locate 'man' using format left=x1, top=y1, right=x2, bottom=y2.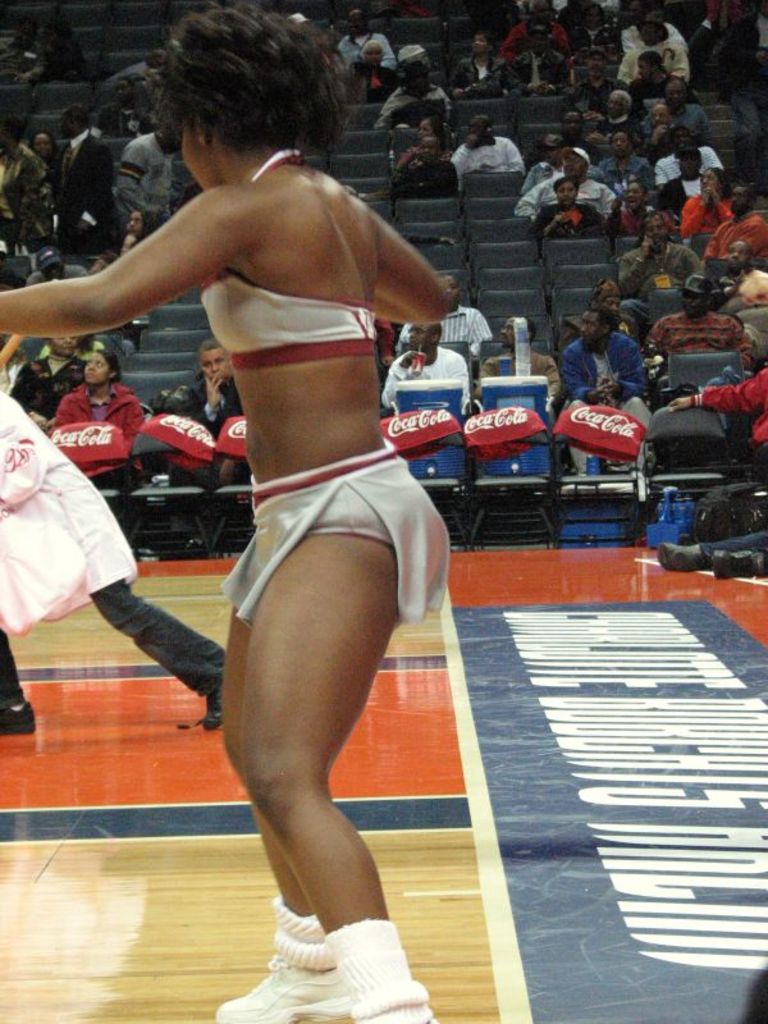
left=518, top=132, right=566, bottom=192.
